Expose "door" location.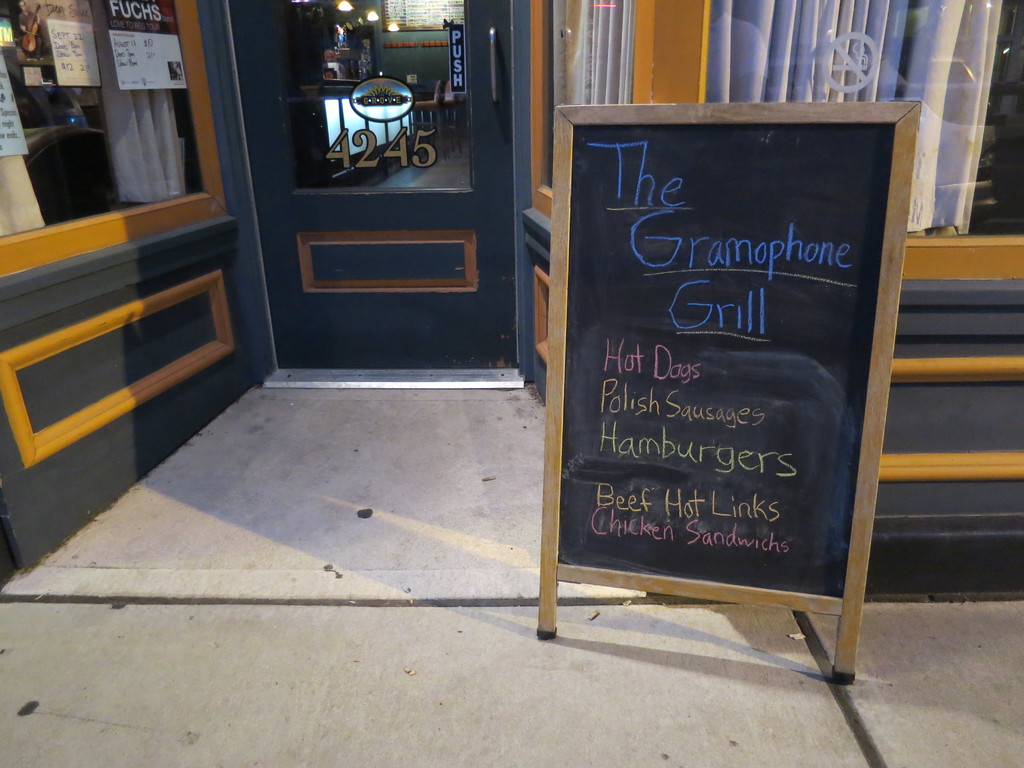
Exposed at [left=238, top=22, right=538, bottom=376].
